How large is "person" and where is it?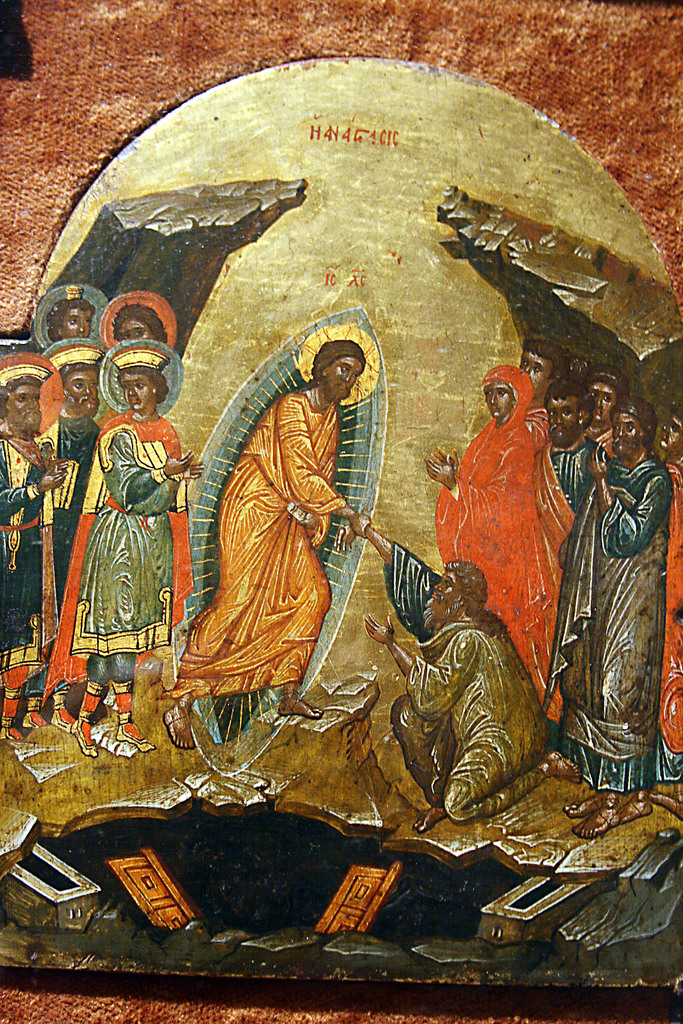
Bounding box: (left=101, top=293, right=177, bottom=351).
